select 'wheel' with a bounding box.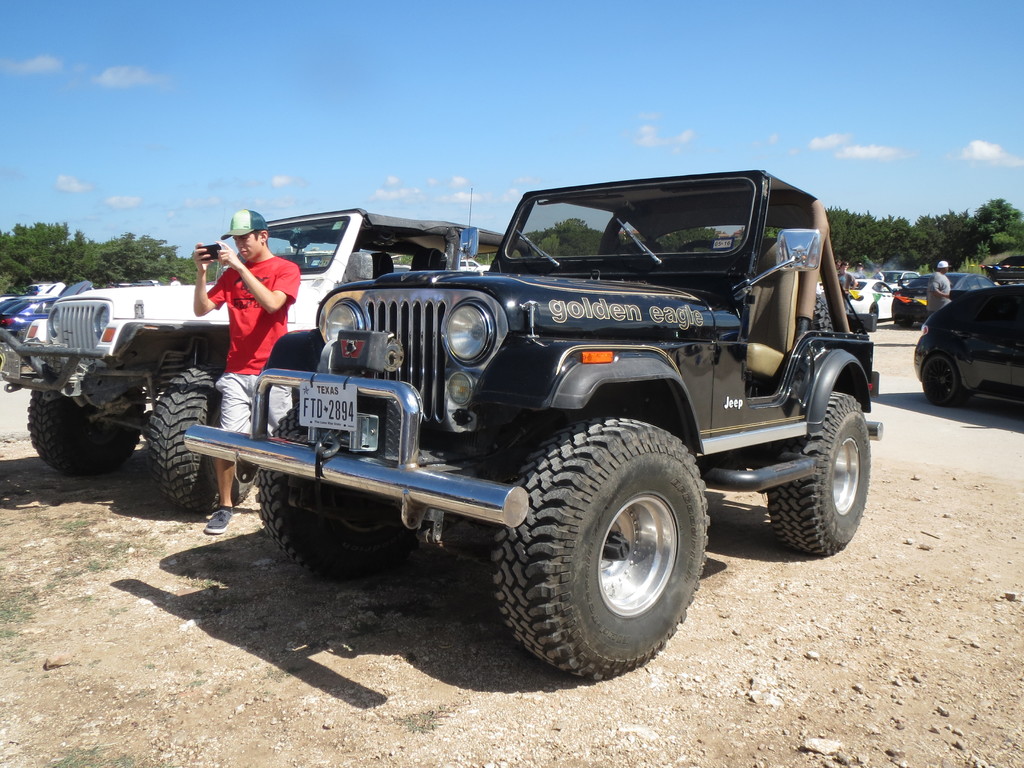
left=489, top=418, right=712, bottom=668.
